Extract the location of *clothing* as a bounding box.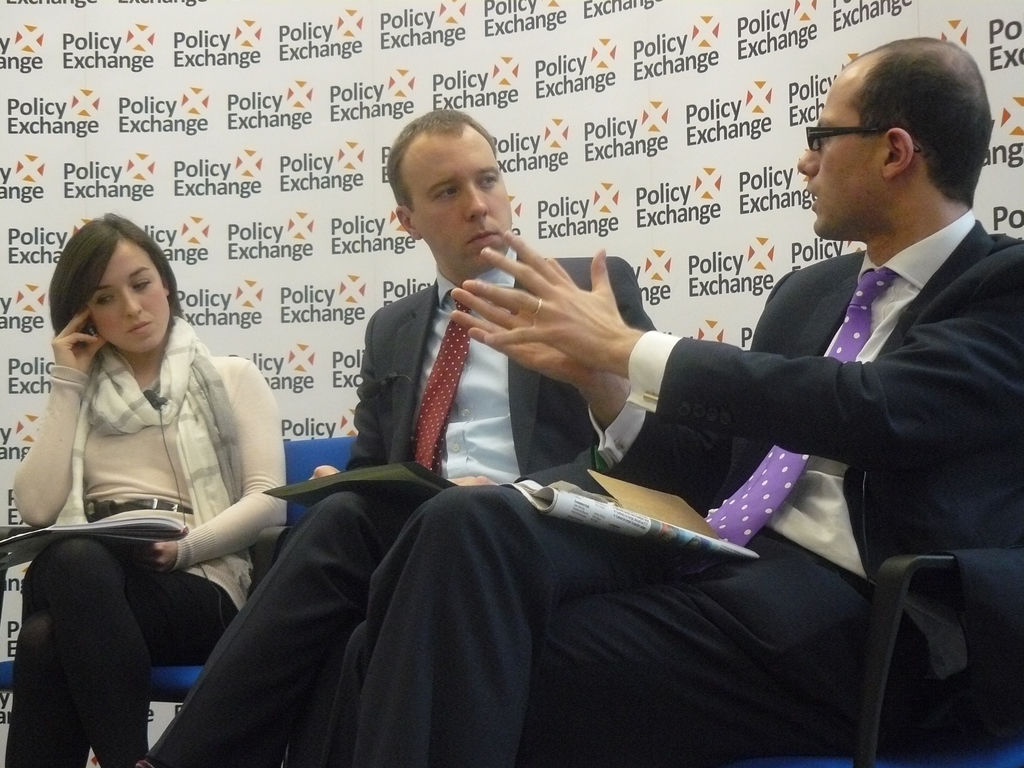
23, 293, 262, 703.
